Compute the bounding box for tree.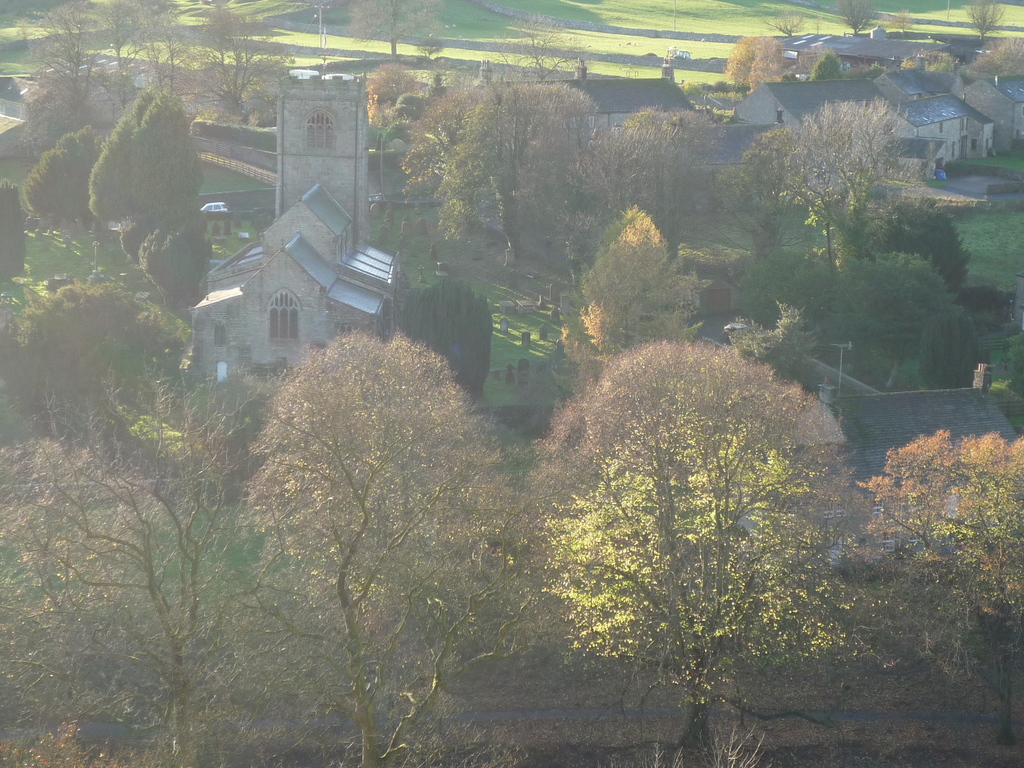
Rect(831, 0, 878, 30).
